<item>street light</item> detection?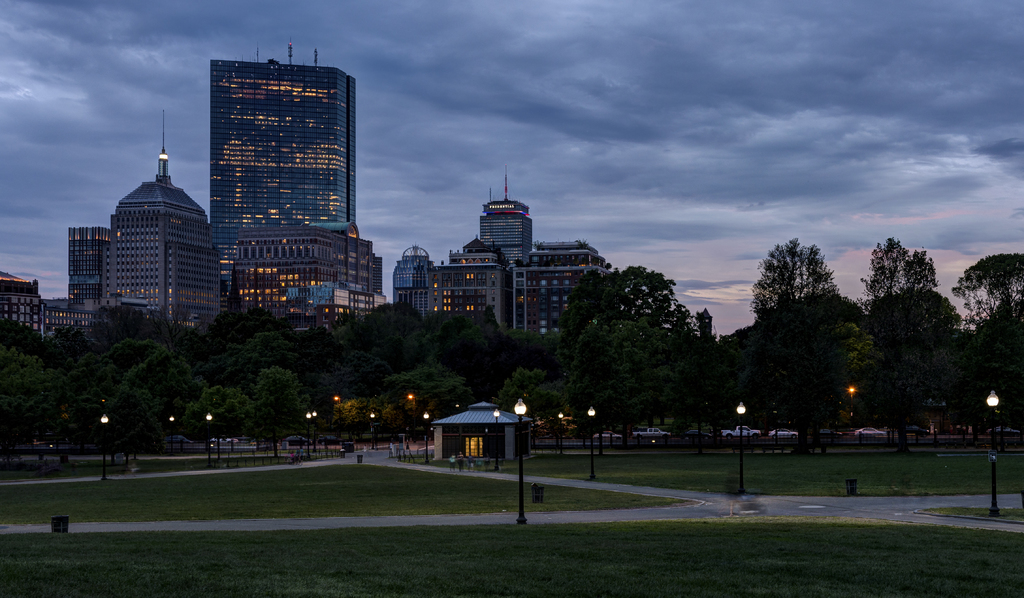
(left=333, top=393, right=342, bottom=416)
